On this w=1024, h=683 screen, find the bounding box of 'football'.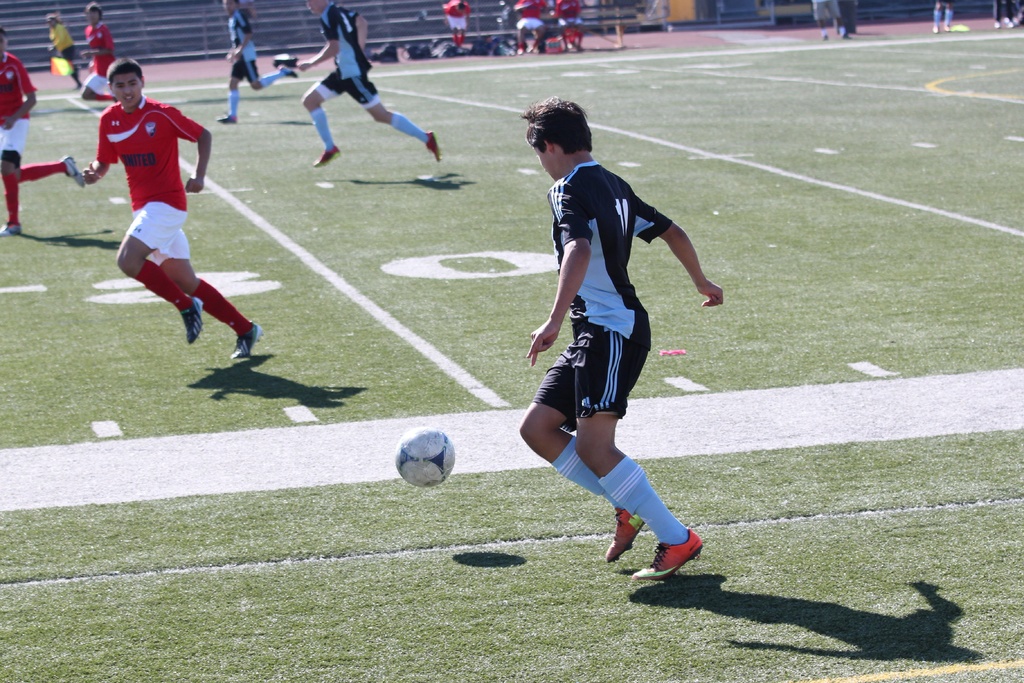
Bounding box: box=[391, 429, 458, 488].
